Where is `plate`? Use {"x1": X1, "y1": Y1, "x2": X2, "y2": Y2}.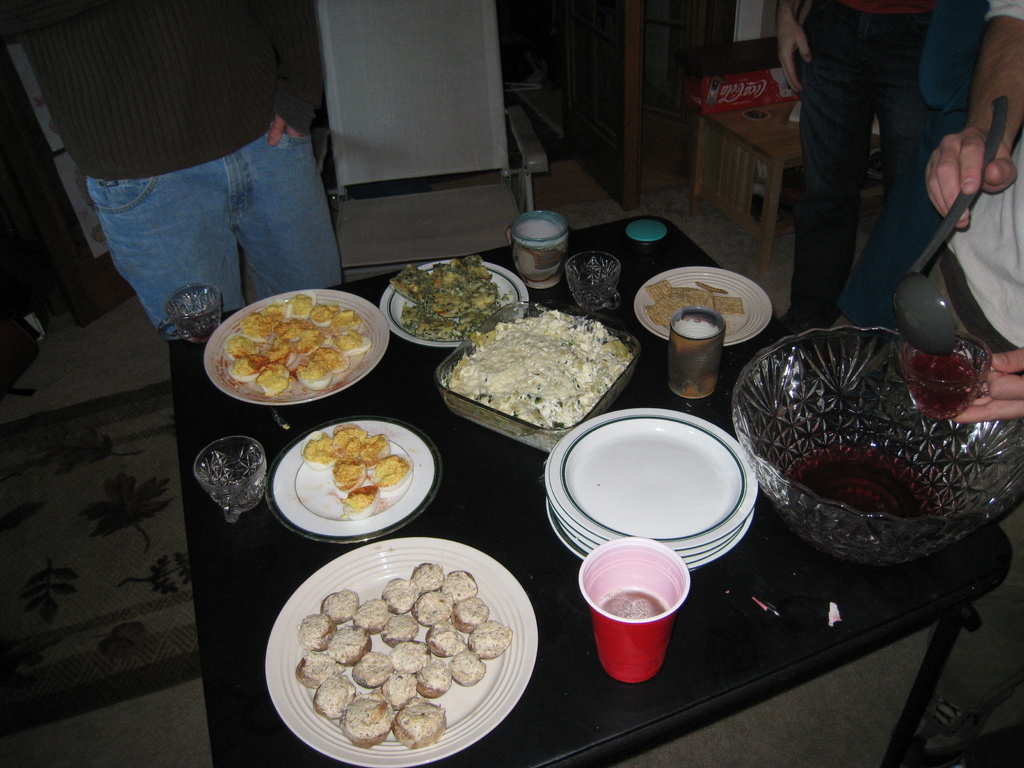
{"x1": 260, "y1": 416, "x2": 440, "y2": 549}.
